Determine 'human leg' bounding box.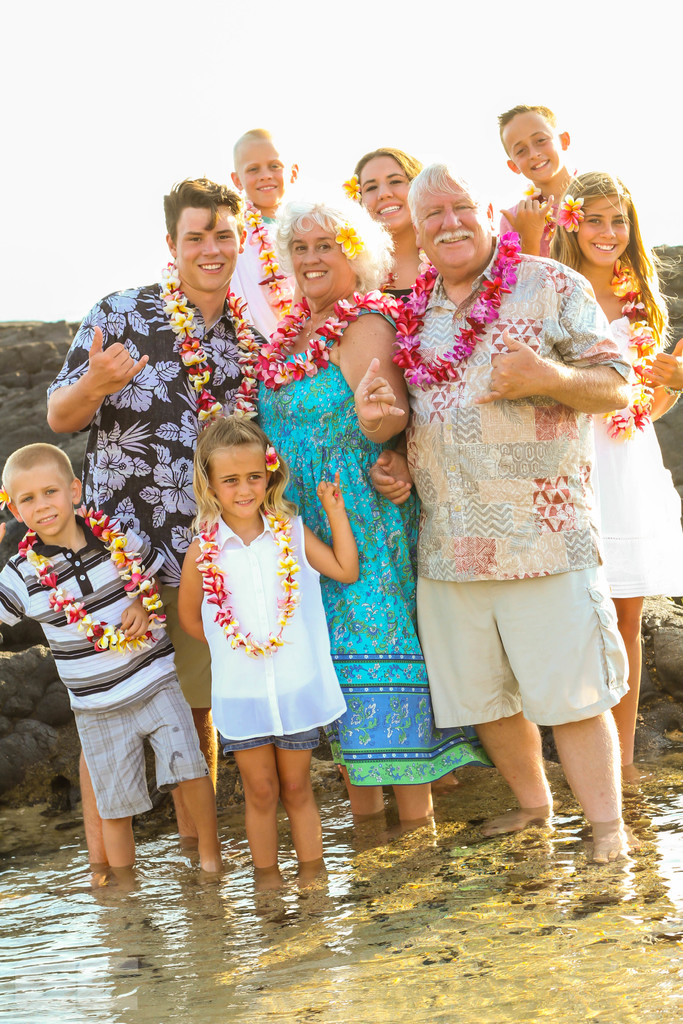
Determined: (343, 765, 381, 824).
